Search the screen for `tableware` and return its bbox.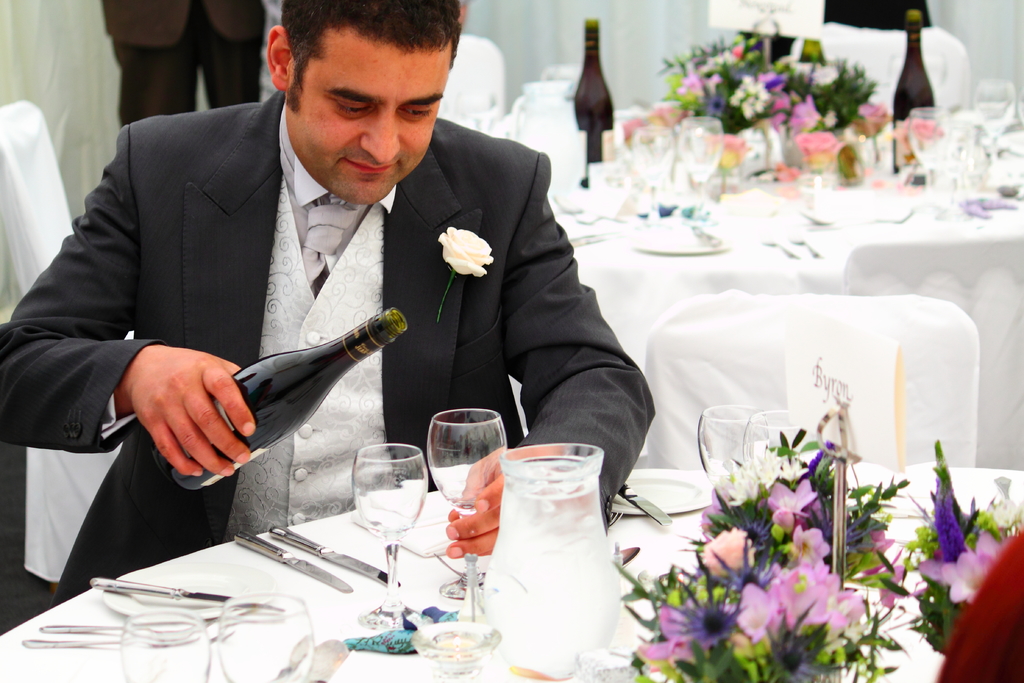
Found: locate(217, 588, 316, 682).
